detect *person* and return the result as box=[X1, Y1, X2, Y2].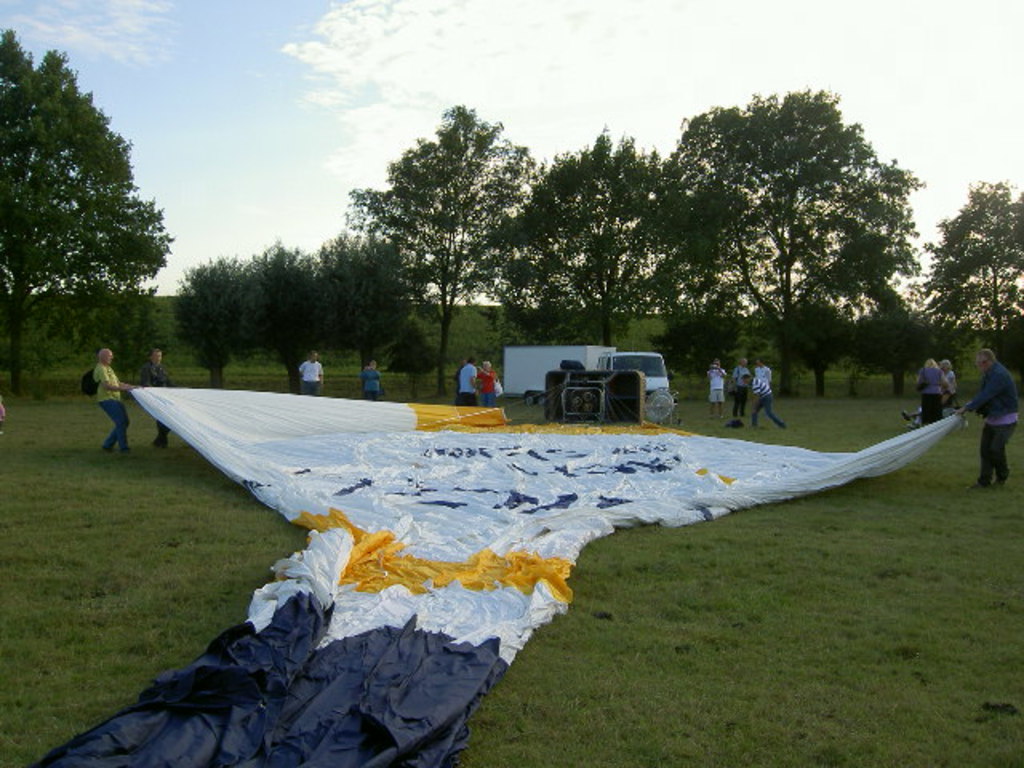
box=[296, 347, 323, 394].
